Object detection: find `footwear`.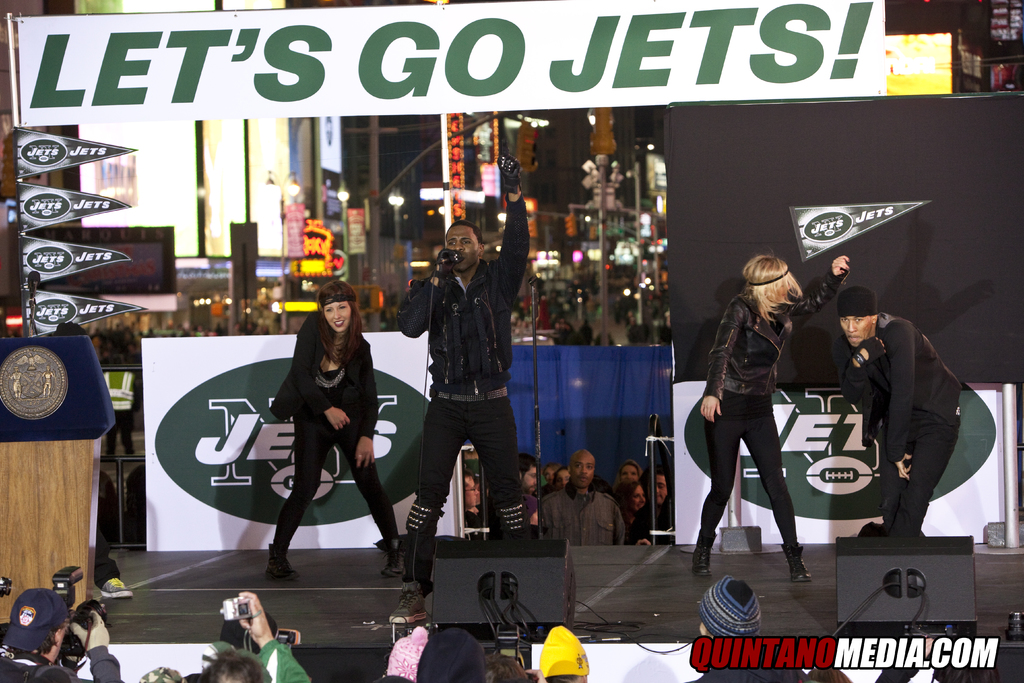
{"x1": 264, "y1": 541, "x2": 301, "y2": 586}.
